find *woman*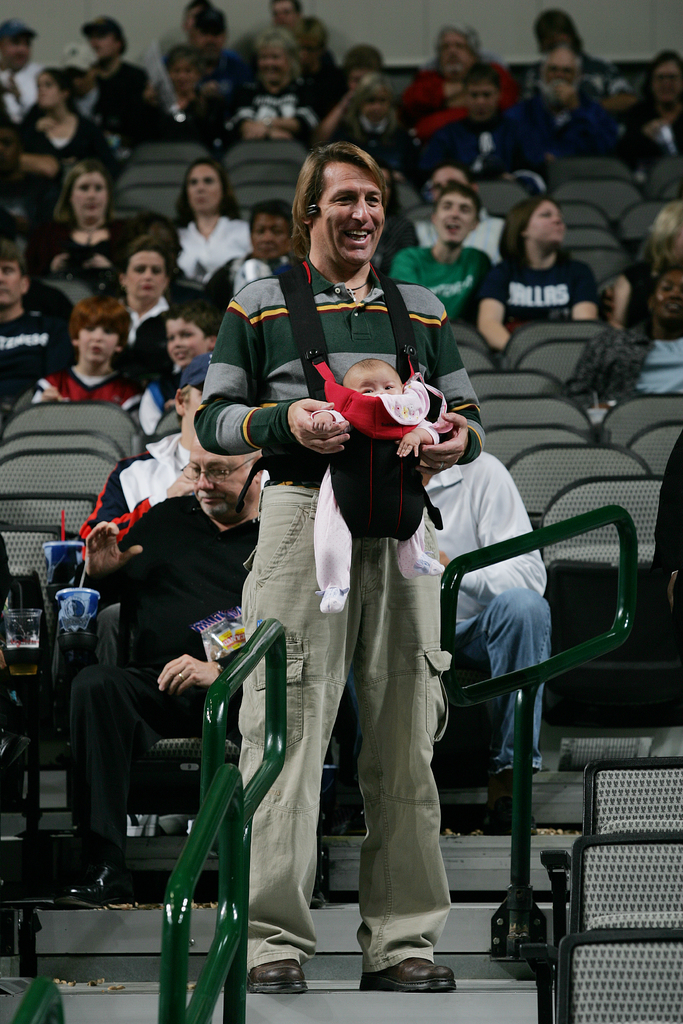
13:67:120:182
